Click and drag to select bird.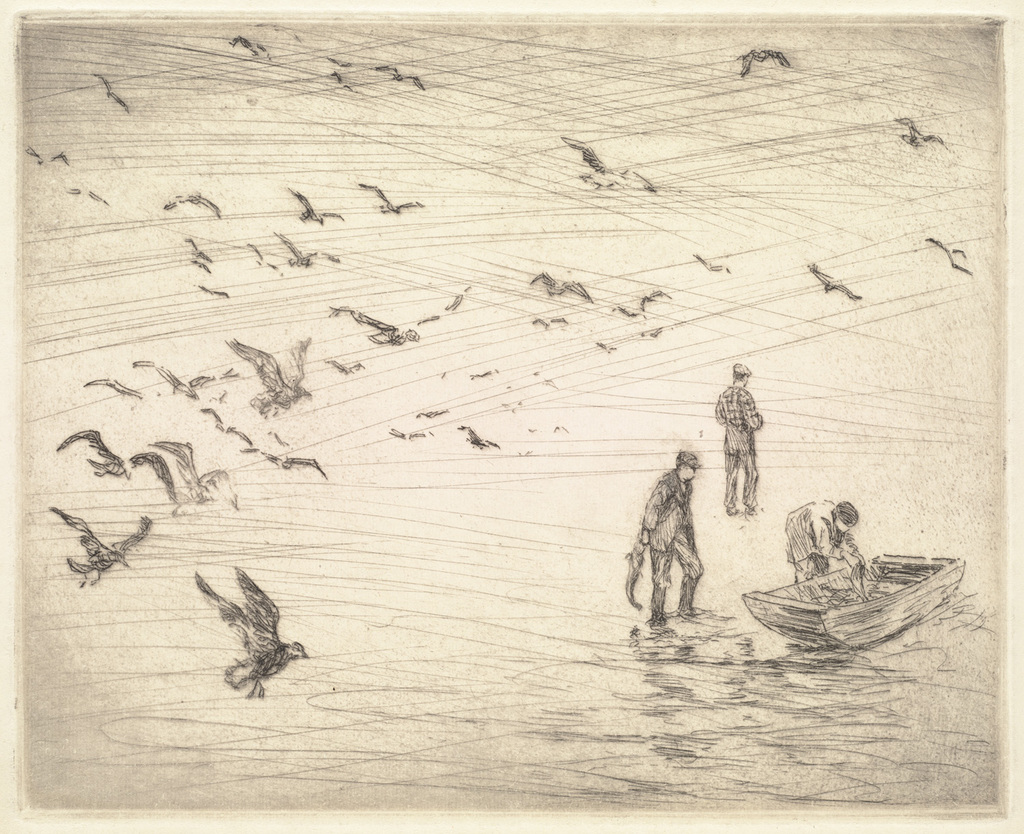
Selection: 190 256 216 278.
